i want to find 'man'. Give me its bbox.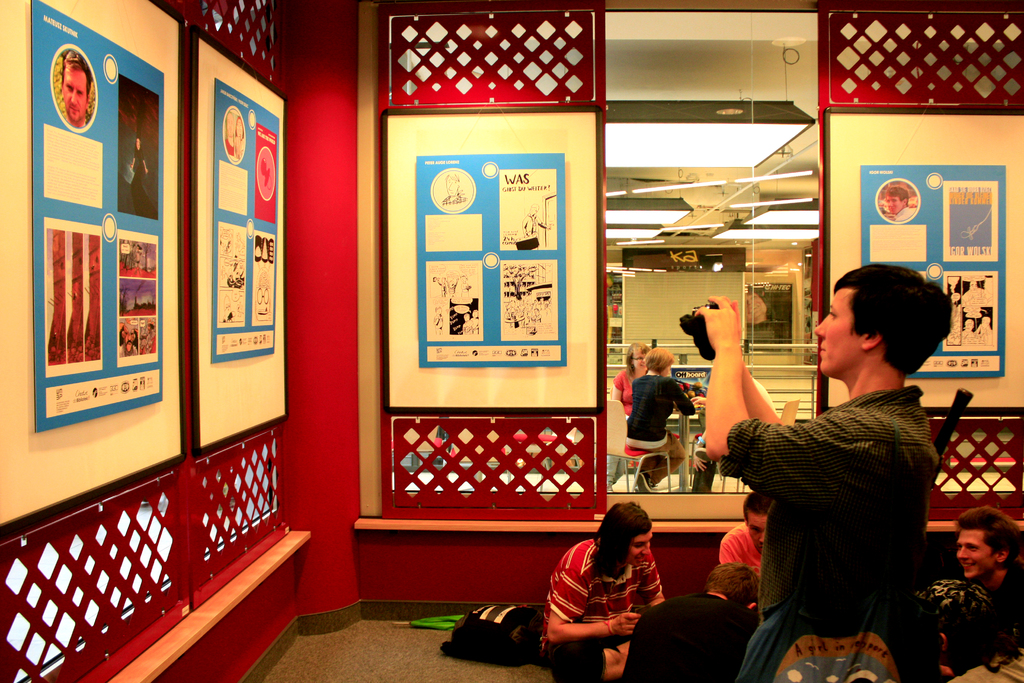
620 347 698 452.
